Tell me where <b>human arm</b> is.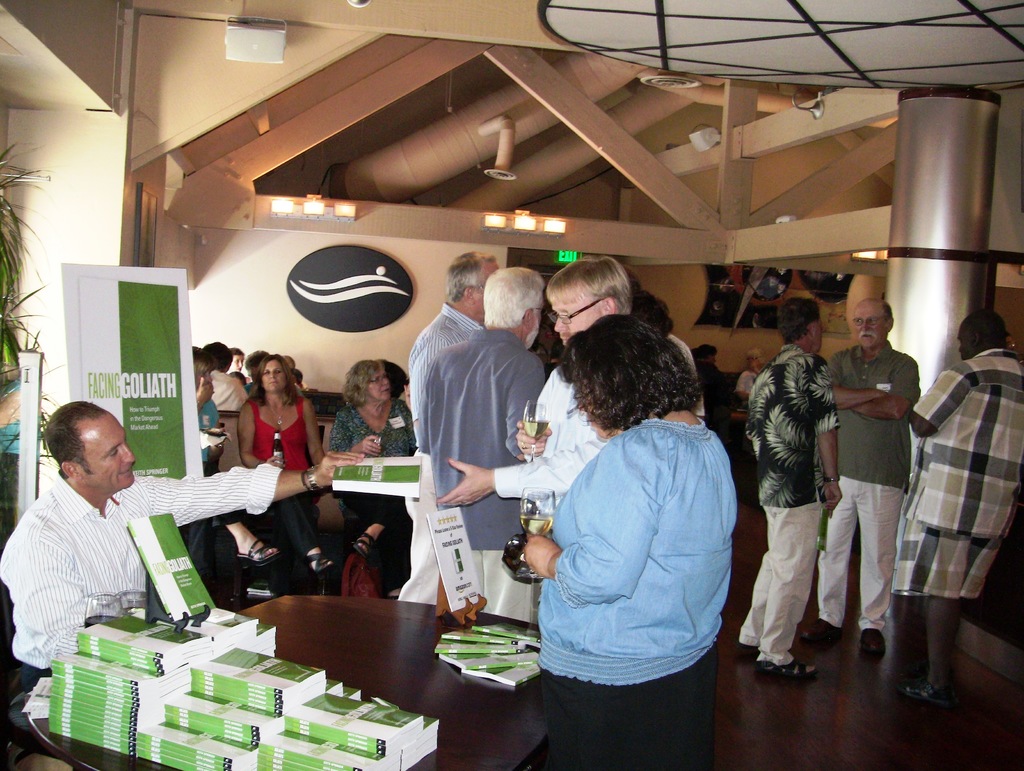
<b>human arm</b> is at x1=438 y1=436 x2=599 y2=509.
